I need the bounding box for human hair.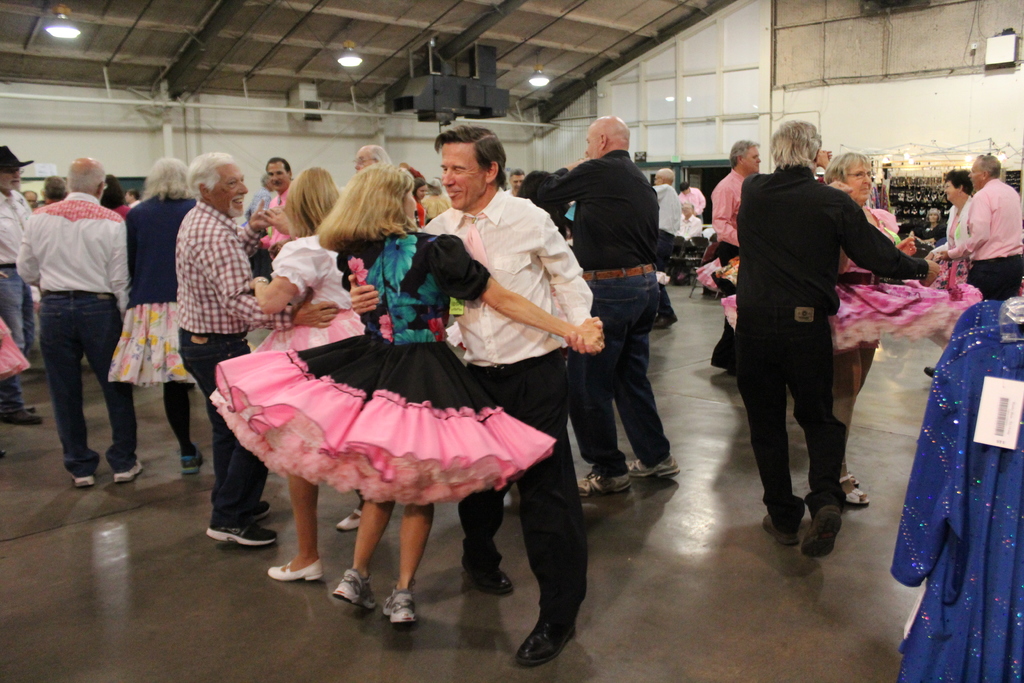
Here it is: 283/163/339/231.
